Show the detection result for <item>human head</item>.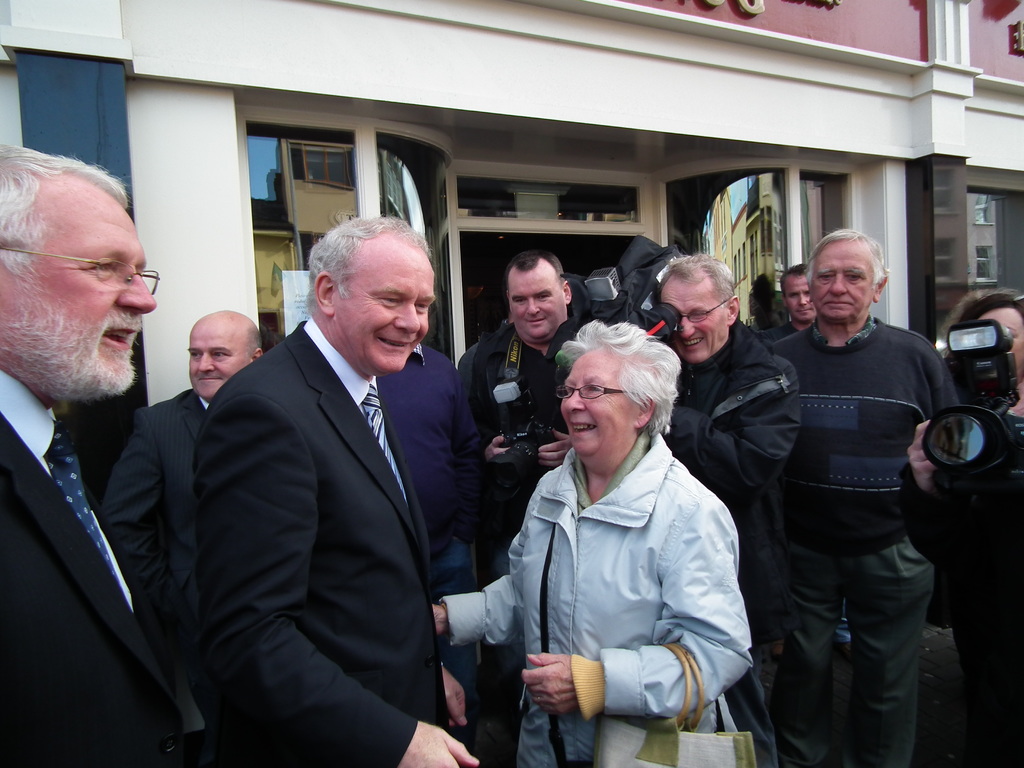
660:259:740:360.
